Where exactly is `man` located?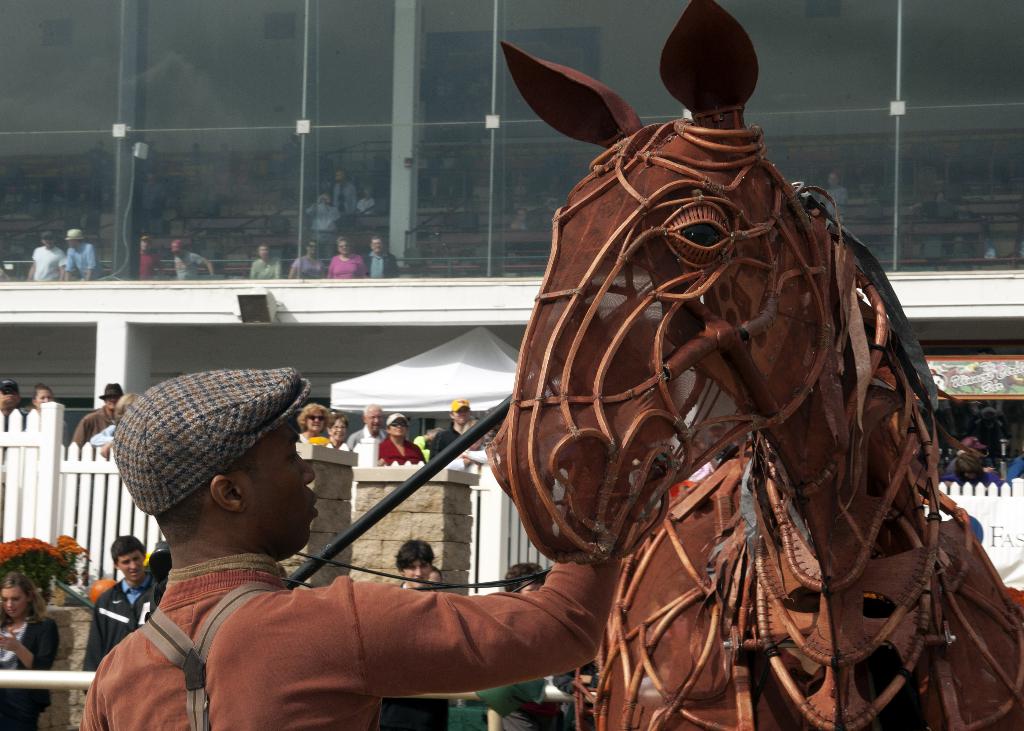
Its bounding box is 76, 537, 165, 672.
